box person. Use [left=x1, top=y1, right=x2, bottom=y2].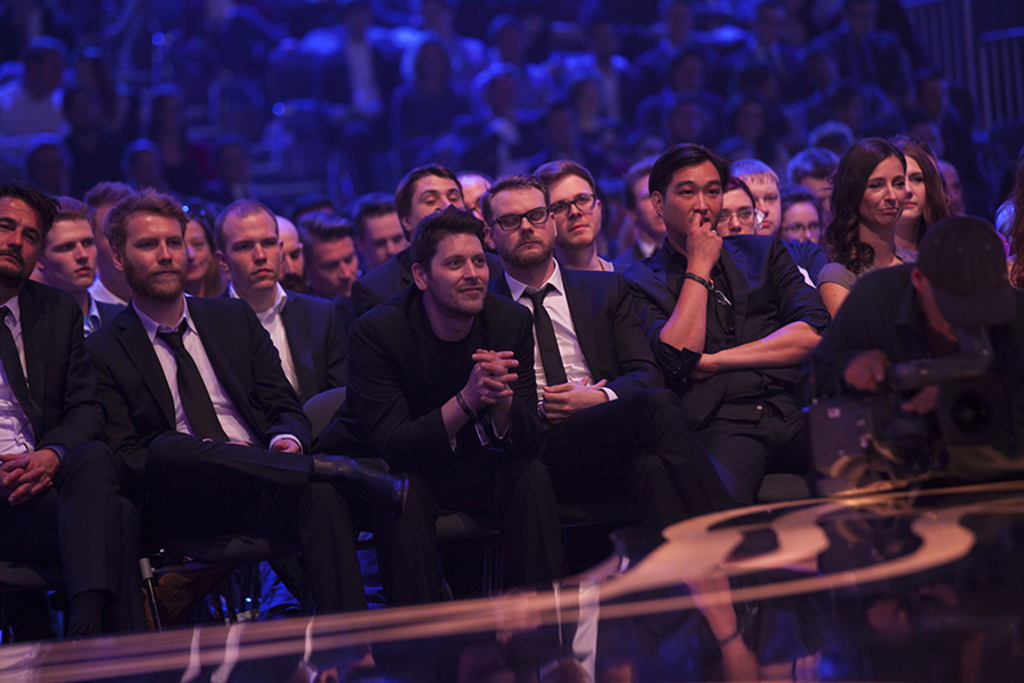
[left=0, top=178, right=137, bottom=643].
